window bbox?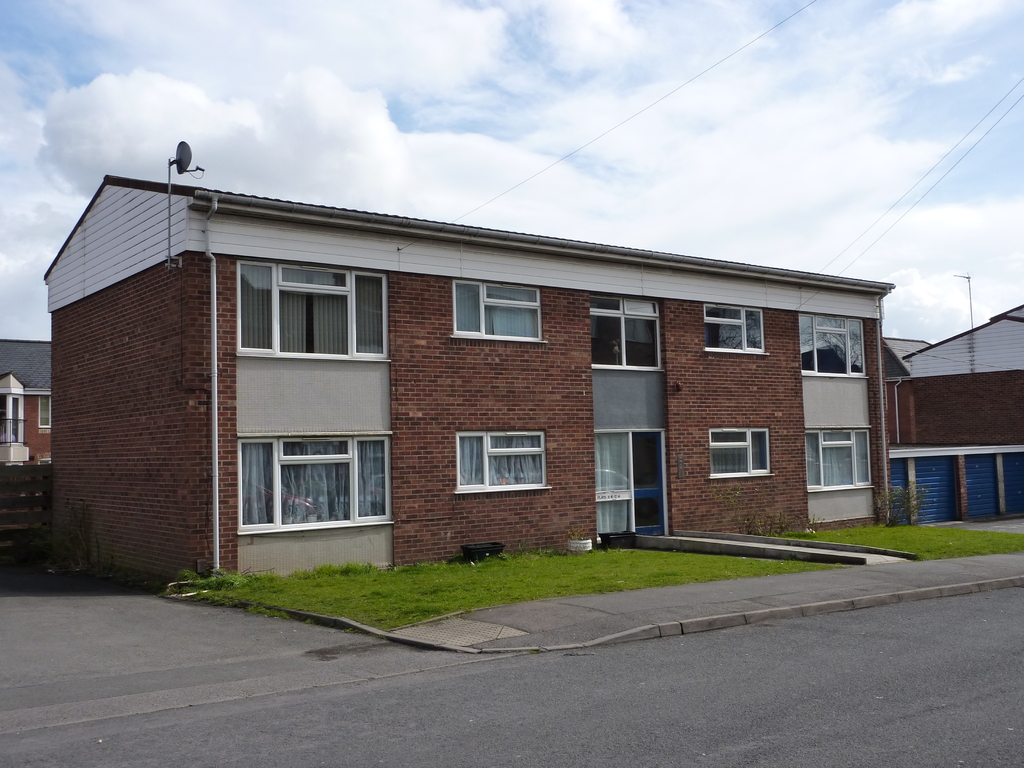
800/314/871/381
